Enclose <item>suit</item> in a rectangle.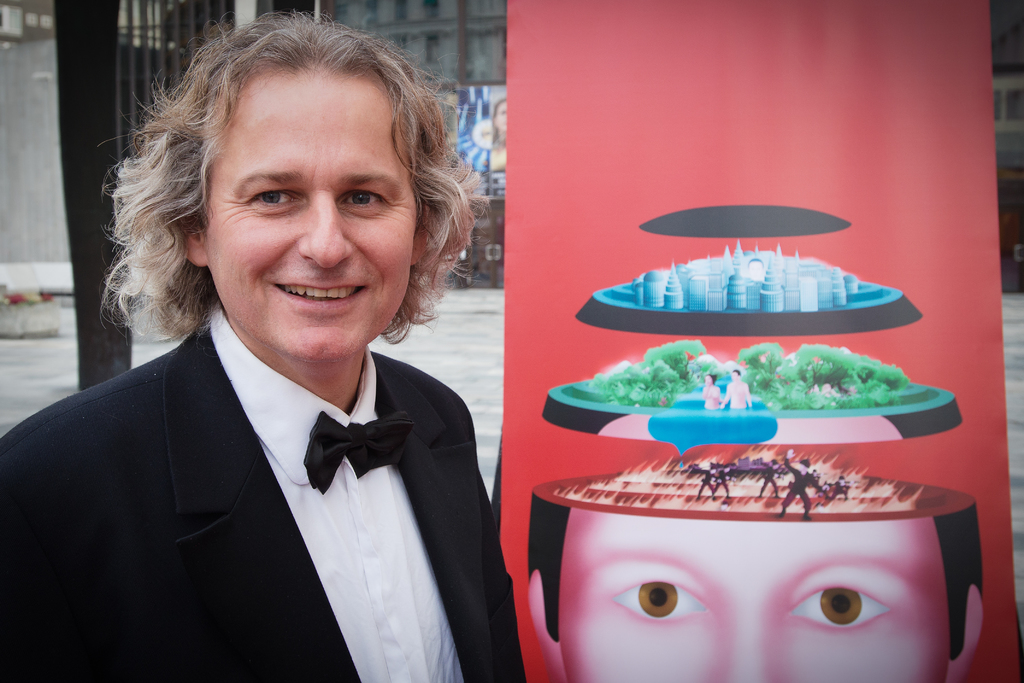
30:250:550:671.
